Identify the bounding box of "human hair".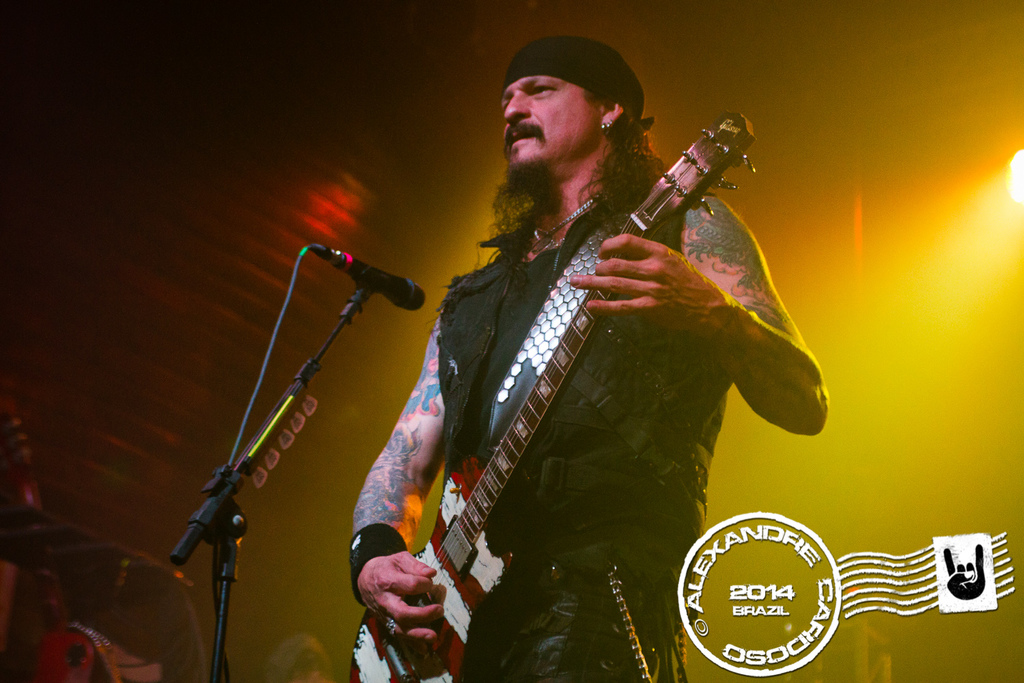
Rect(489, 106, 669, 256).
